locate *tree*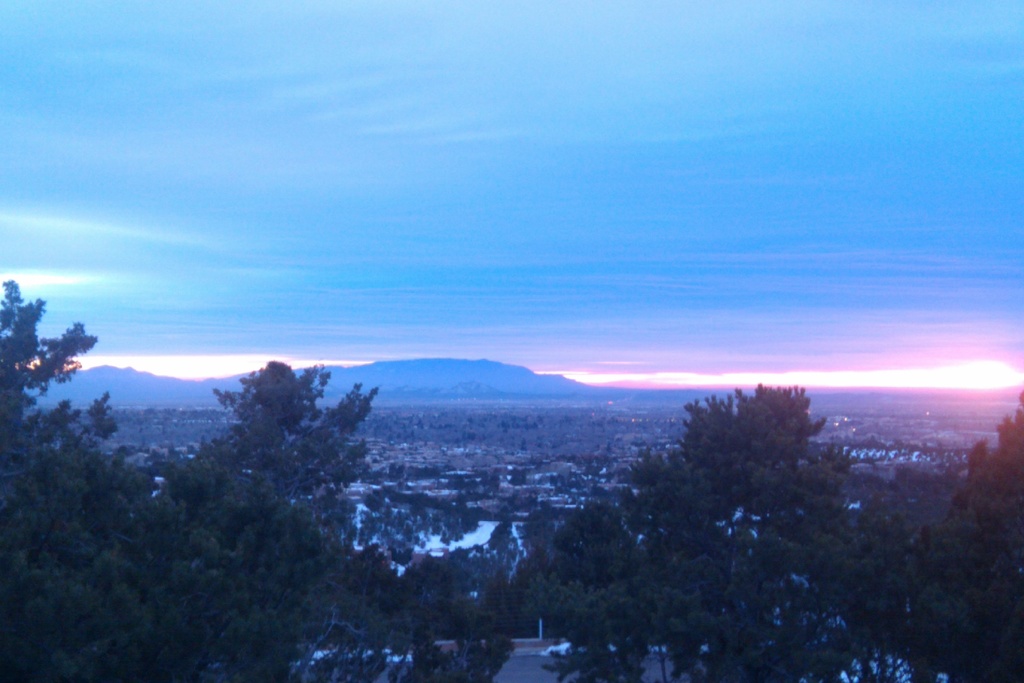
bbox=[189, 352, 388, 535]
